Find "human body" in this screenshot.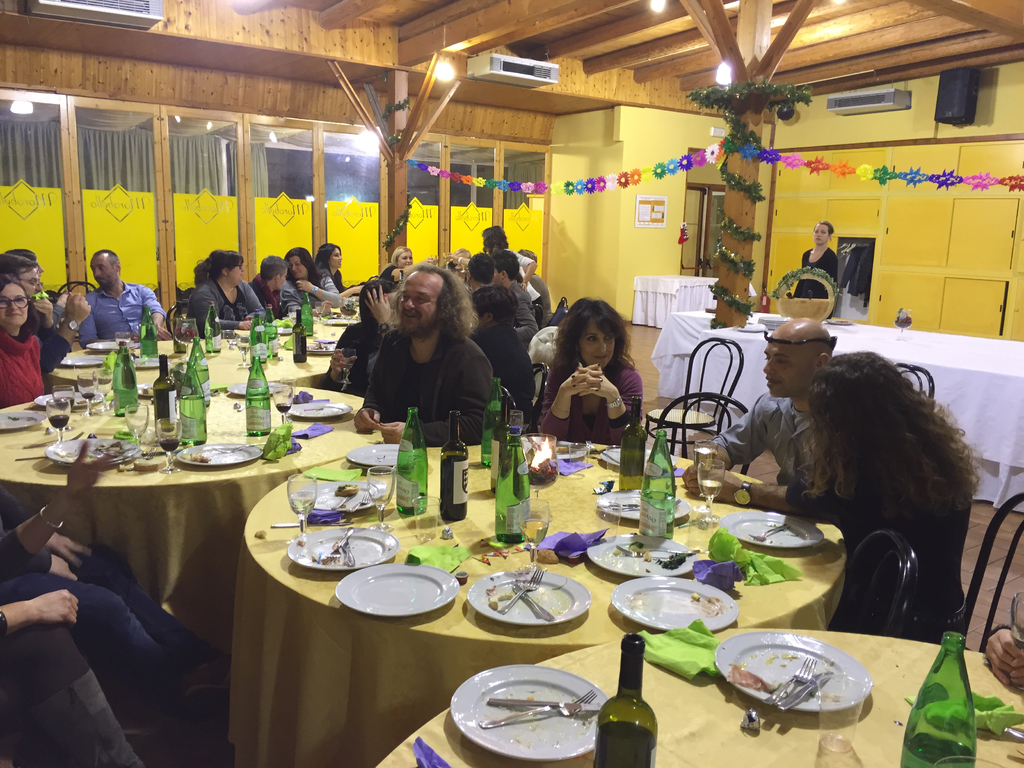
The bounding box for "human body" is {"left": 195, "top": 236, "right": 266, "bottom": 334}.
